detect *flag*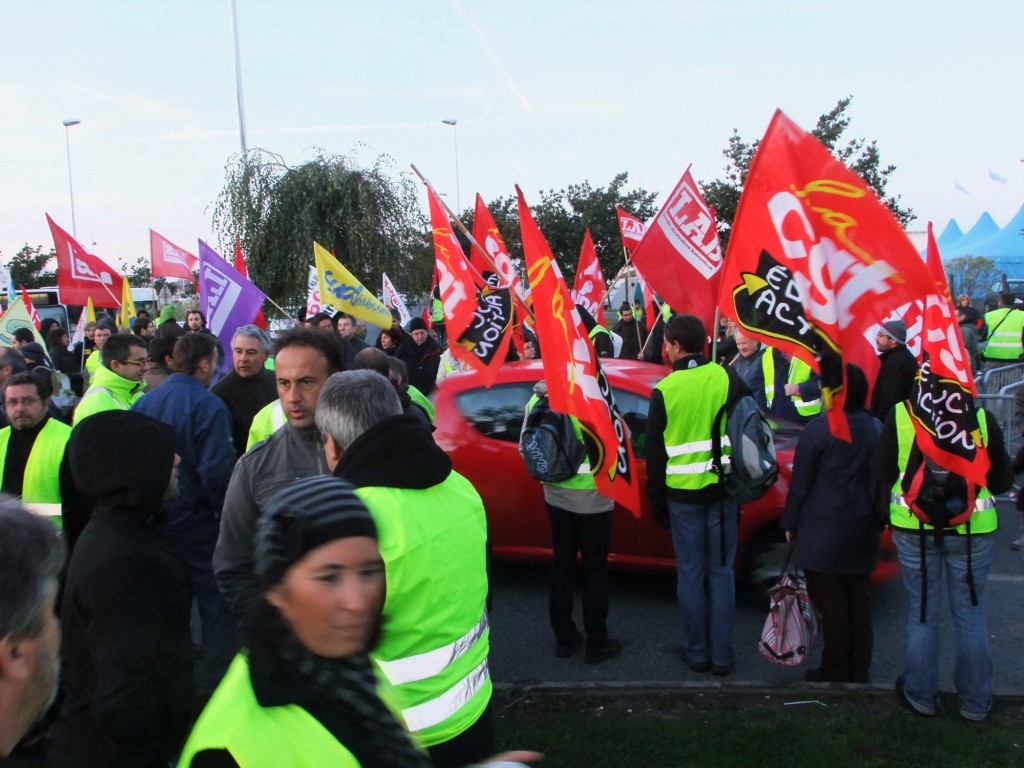
x1=717, y1=107, x2=942, y2=403
